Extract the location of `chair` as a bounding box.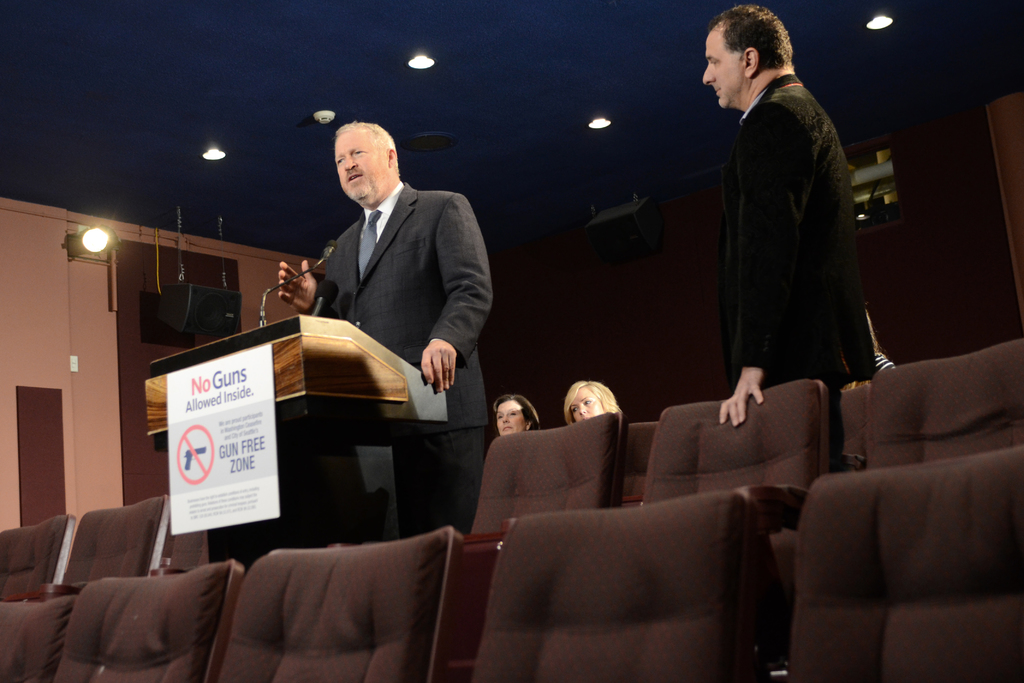
[left=866, top=337, right=1023, bottom=472].
